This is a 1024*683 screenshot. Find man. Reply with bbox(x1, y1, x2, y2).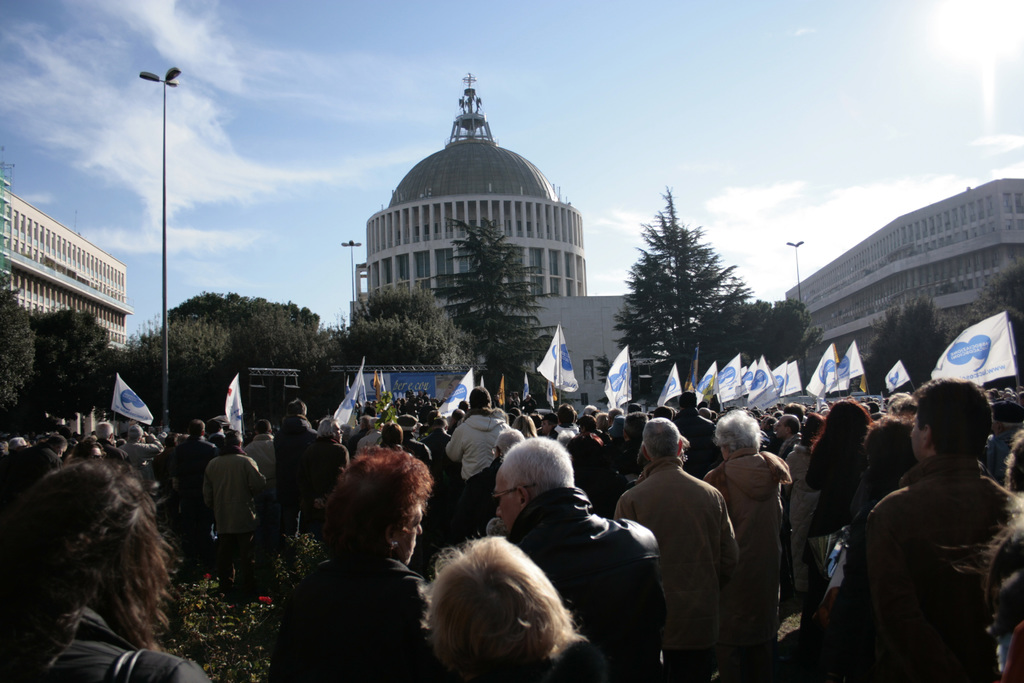
bbox(91, 413, 132, 466).
